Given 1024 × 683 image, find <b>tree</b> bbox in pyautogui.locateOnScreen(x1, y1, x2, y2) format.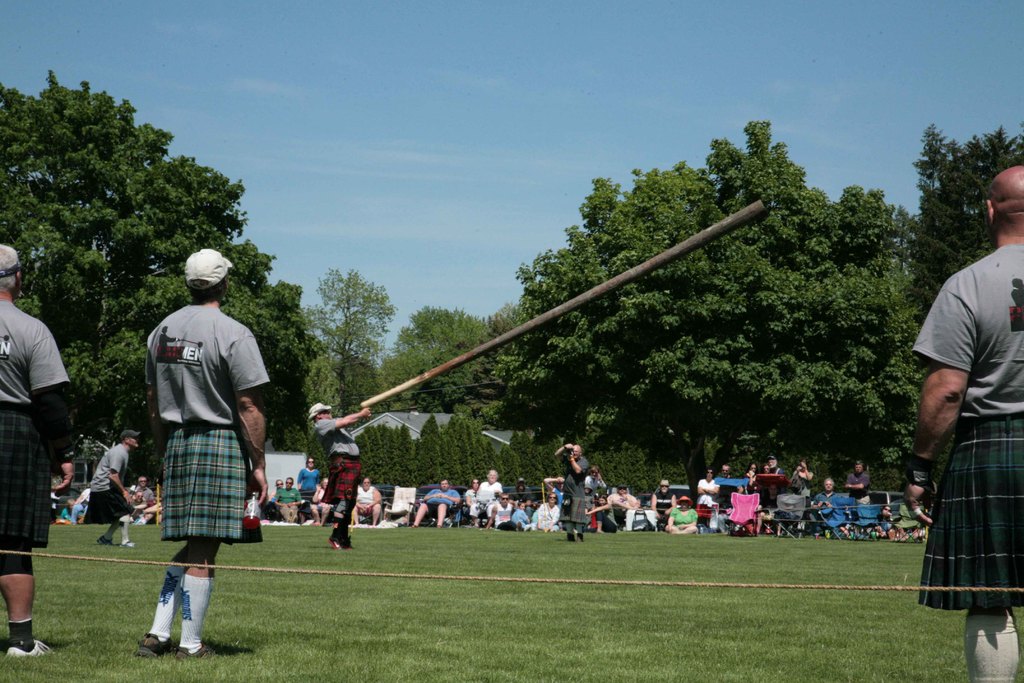
pyautogui.locateOnScreen(299, 258, 409, 420).
